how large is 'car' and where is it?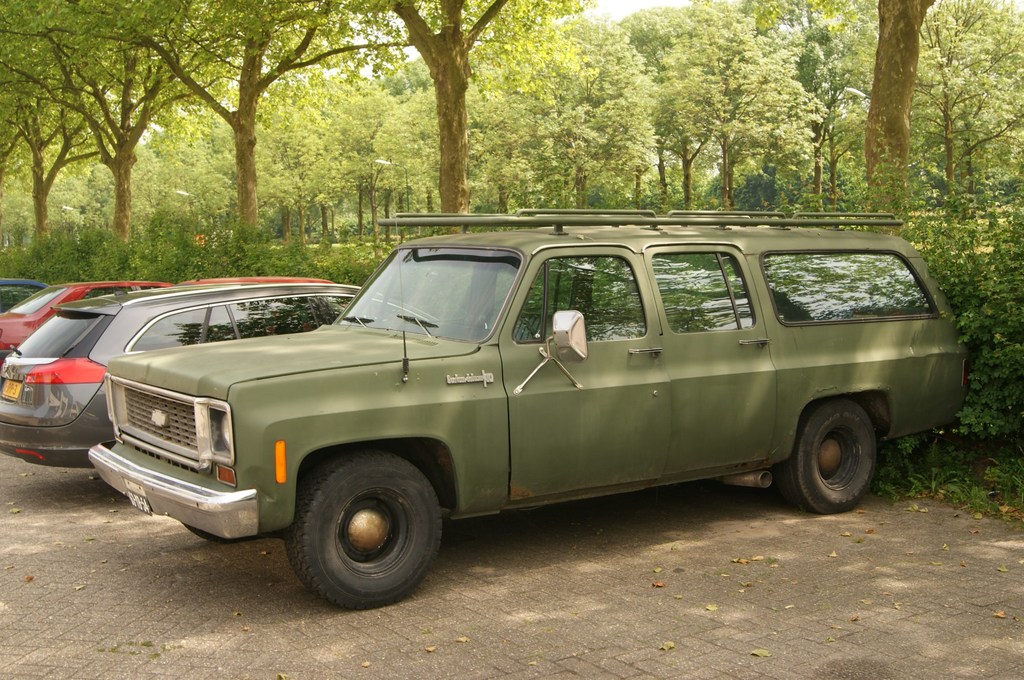
Bounding box: bbox=(39, 210, 945, 604).
